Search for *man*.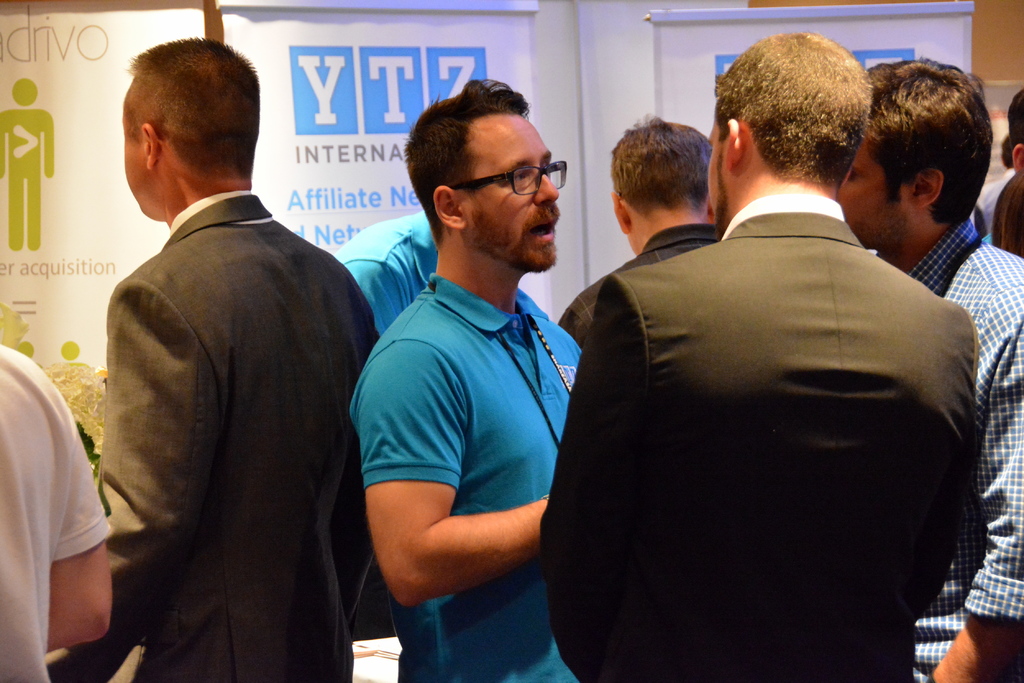
Found at detection(348, 70, 588, 682).
